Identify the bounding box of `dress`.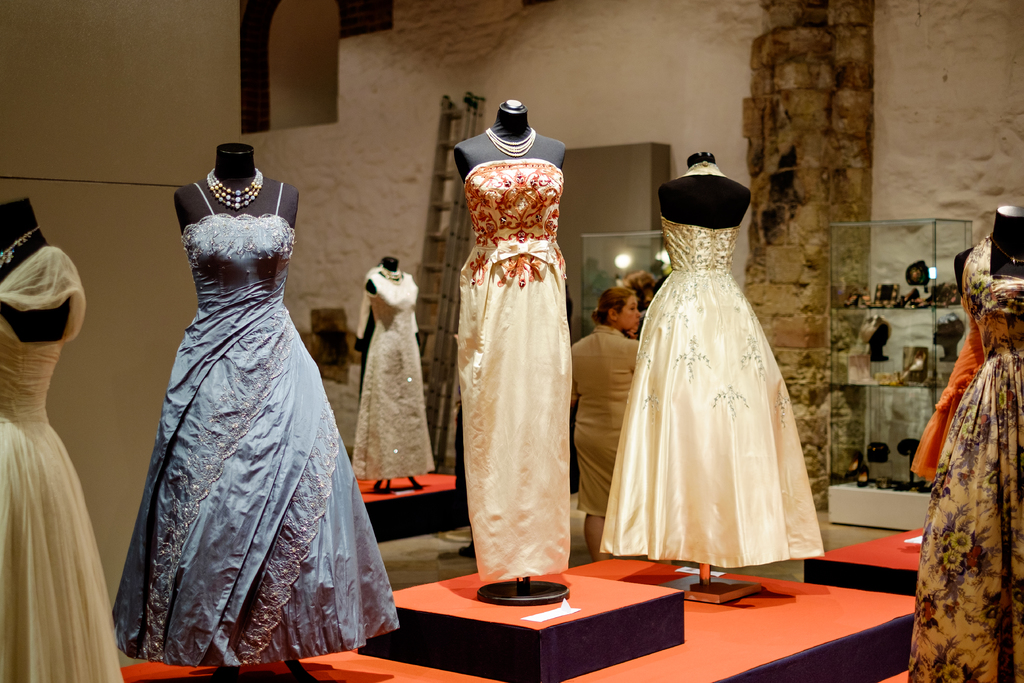
detection(906, 229, 1023, 682).
